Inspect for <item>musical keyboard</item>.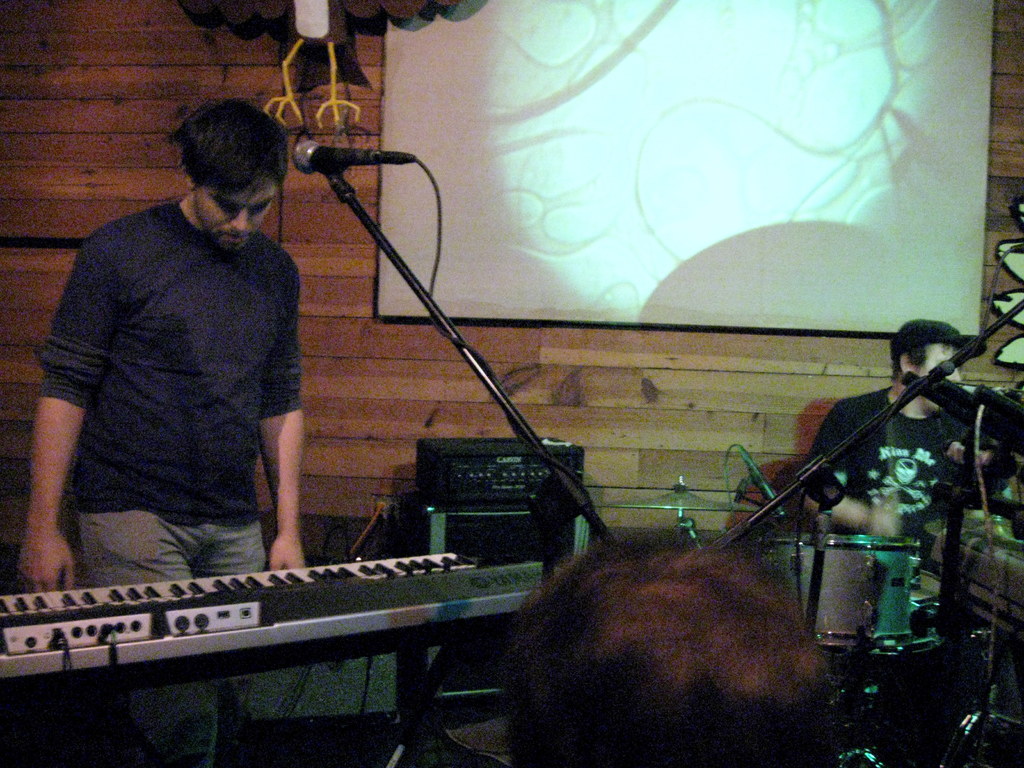
Inspection: (x1=0, y1=517, x2=616, y2=717).
